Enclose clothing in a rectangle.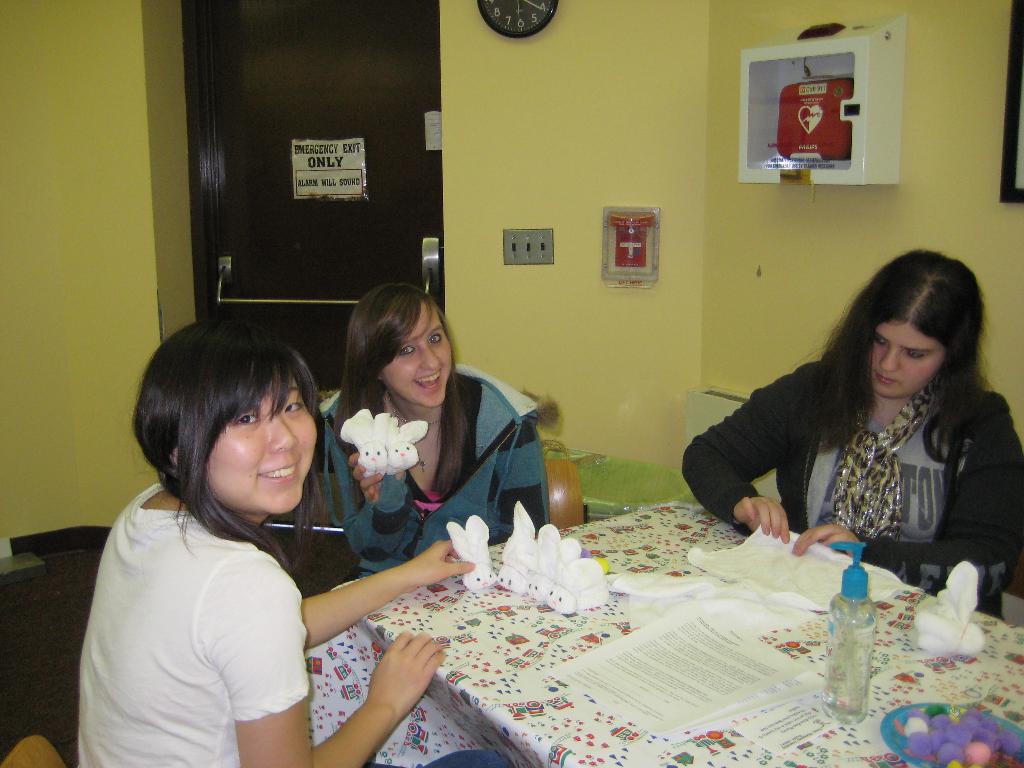
296:360:563:574.
